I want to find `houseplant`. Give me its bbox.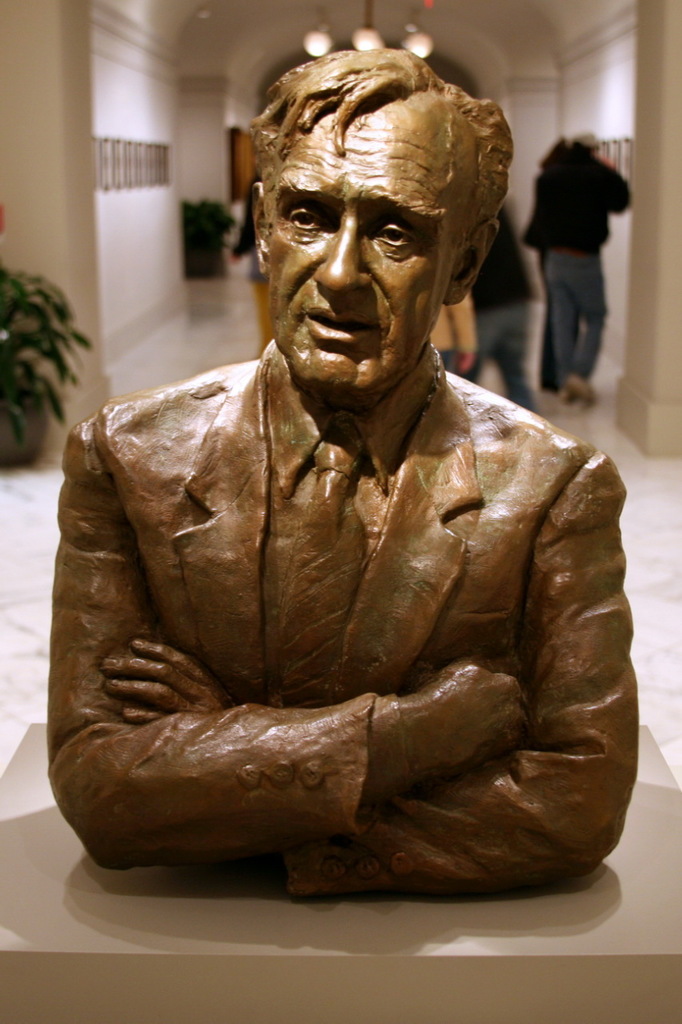
Rect(0, 262, 93, 470).
